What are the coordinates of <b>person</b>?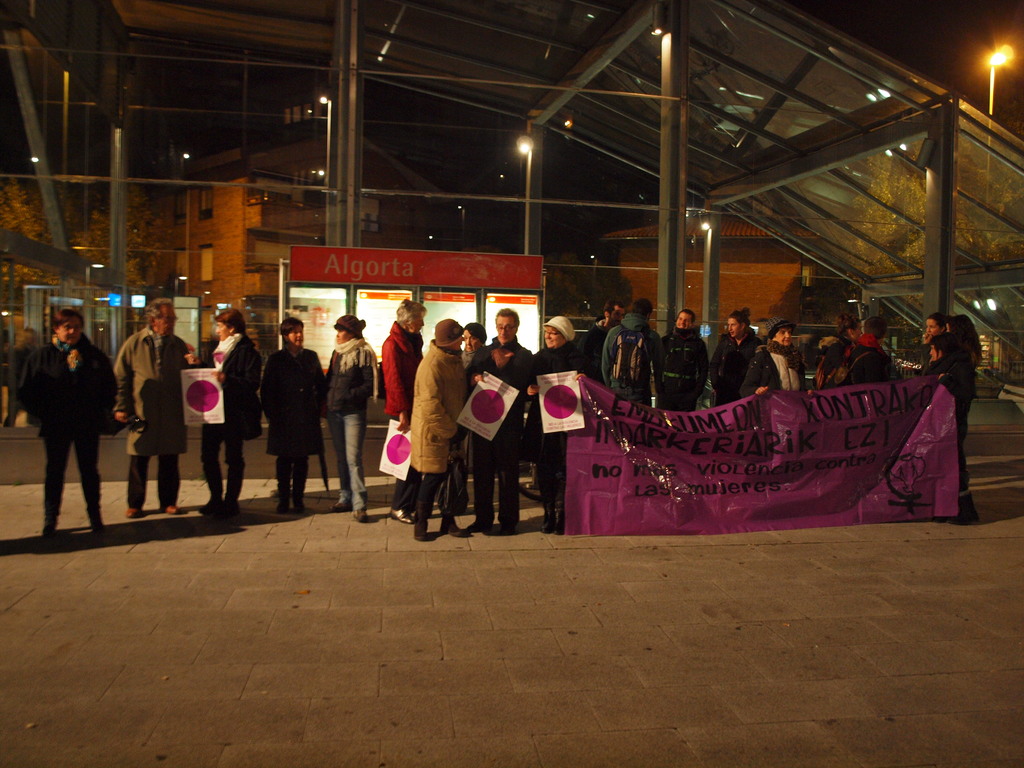
region(929, 323, 969, 522).
